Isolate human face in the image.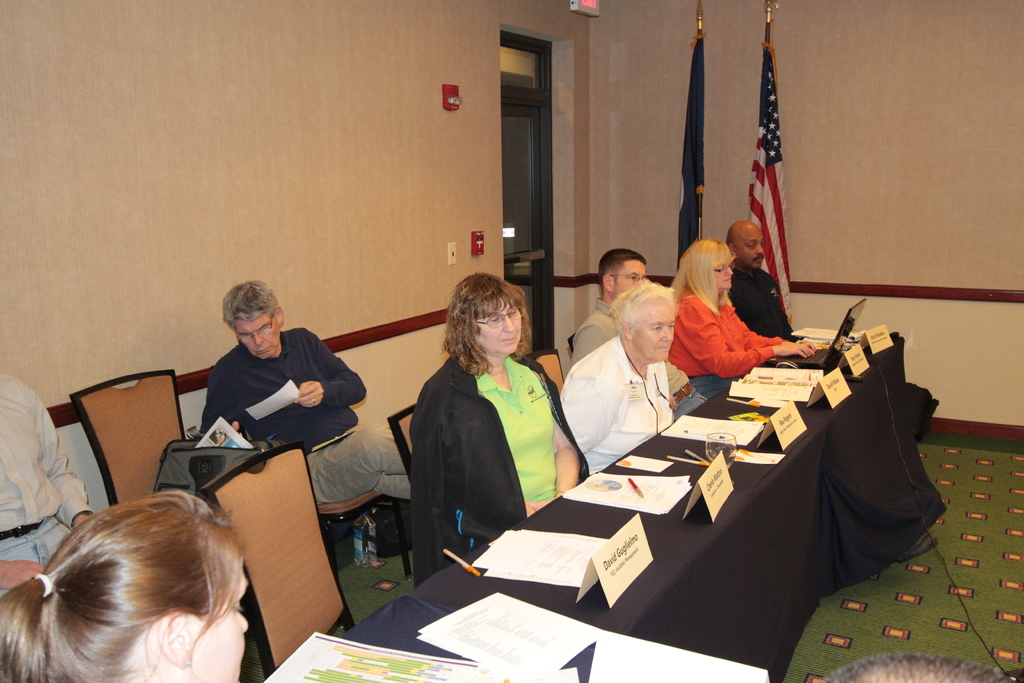
Isolated region: 715:258:733:291.
